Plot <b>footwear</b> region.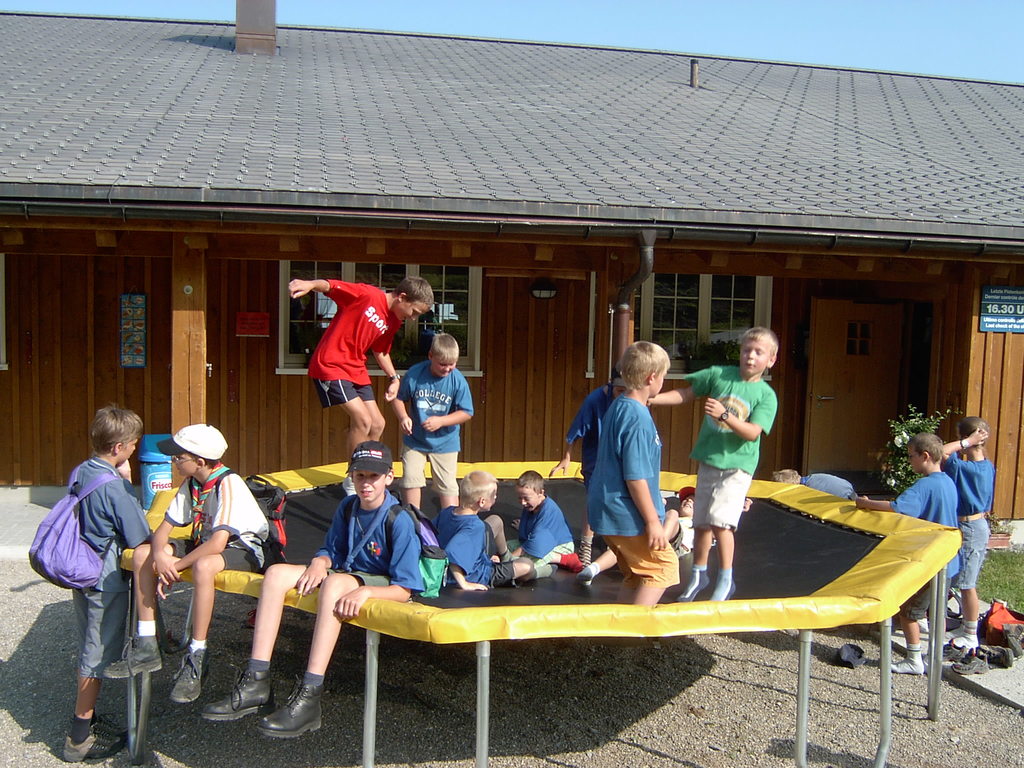
Plotted at [x1=574, y1=536, x2=591, y2=568].
